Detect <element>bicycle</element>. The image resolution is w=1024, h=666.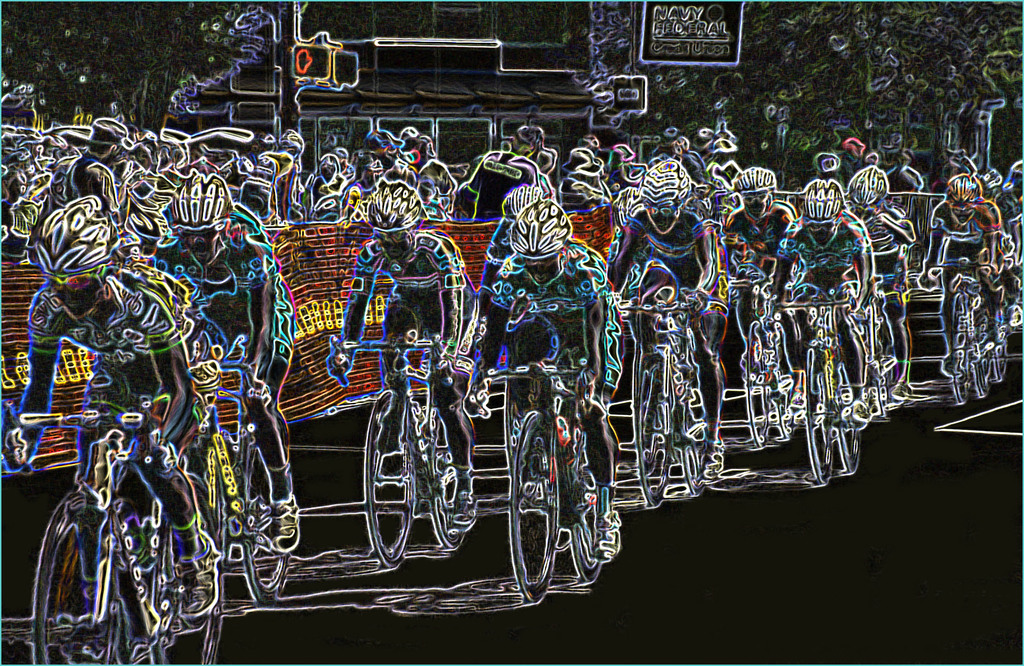
pyautogui.locateOnScreen(26, 361, 230, 652).
